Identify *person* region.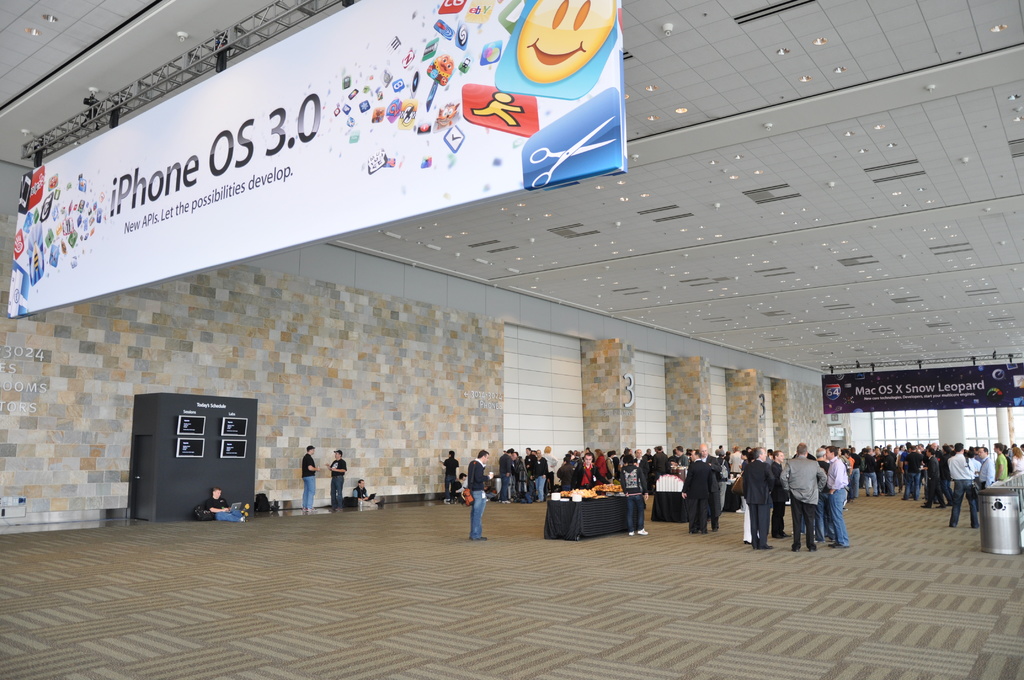
Region: select_region(300, 444, 329, 516).
